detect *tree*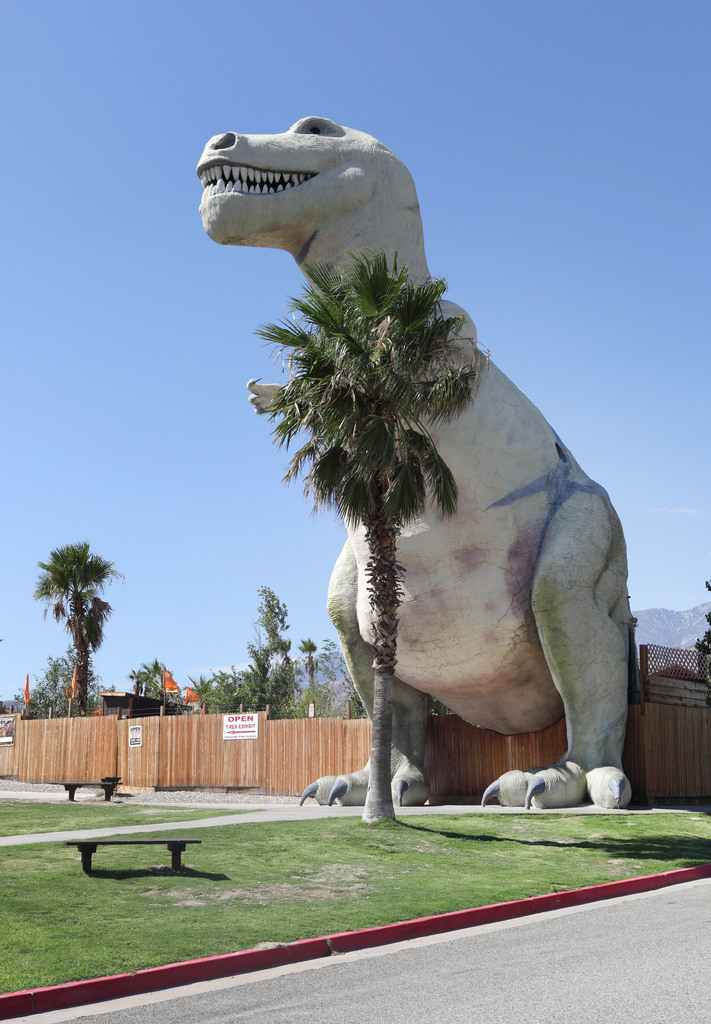
(0, 636, 108, 727)
